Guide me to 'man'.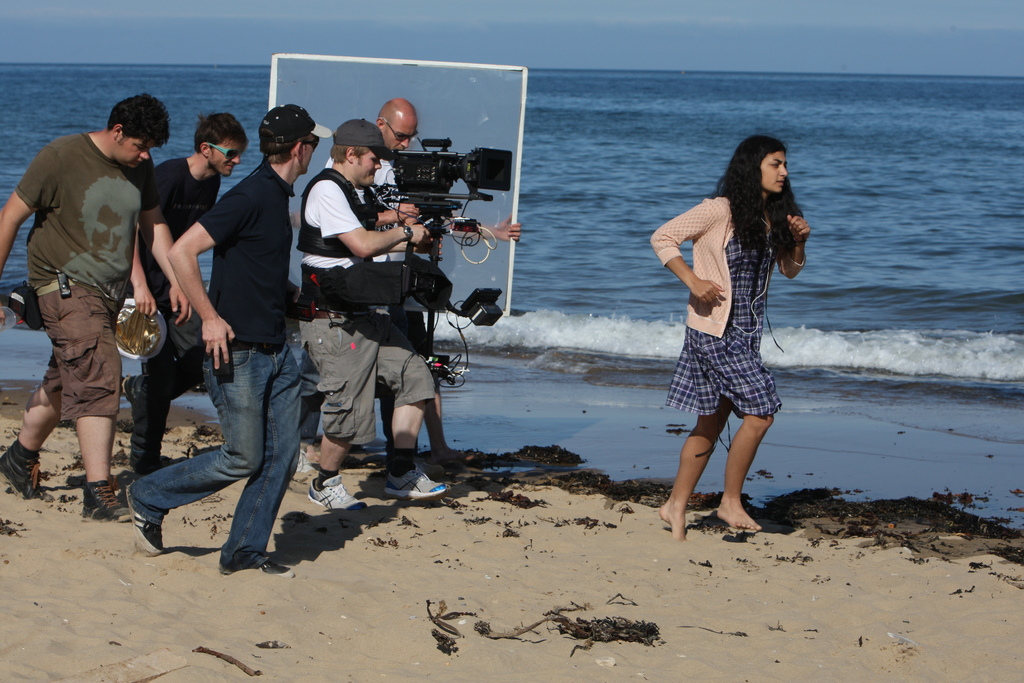
Guidance: BBox(118, 110, 253, 432).
